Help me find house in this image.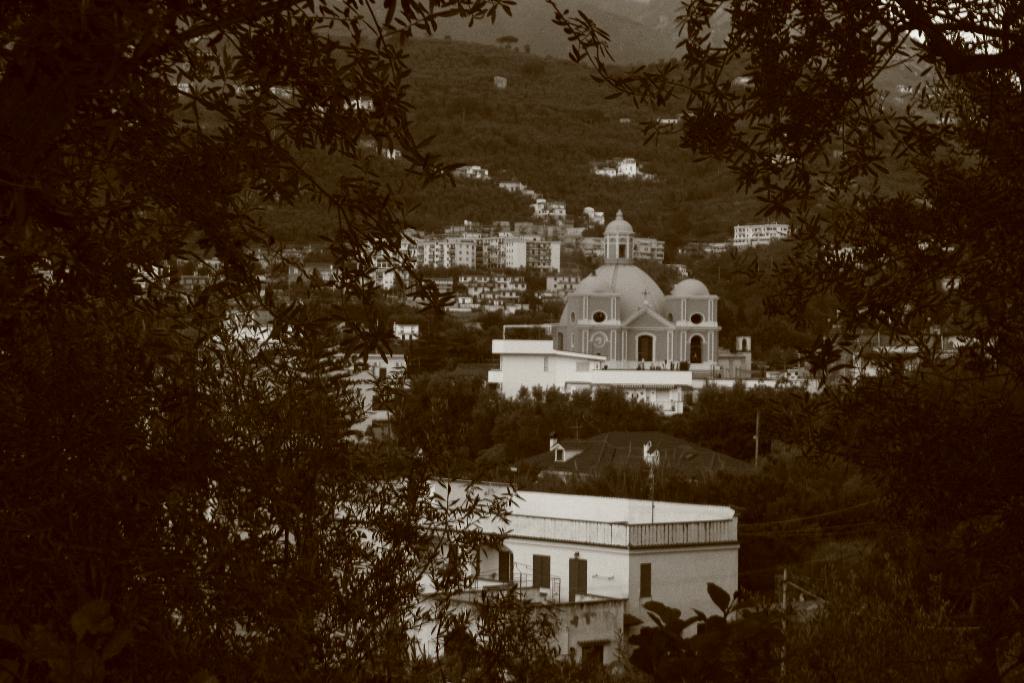
Found it: [473, 209, 755, 418].
